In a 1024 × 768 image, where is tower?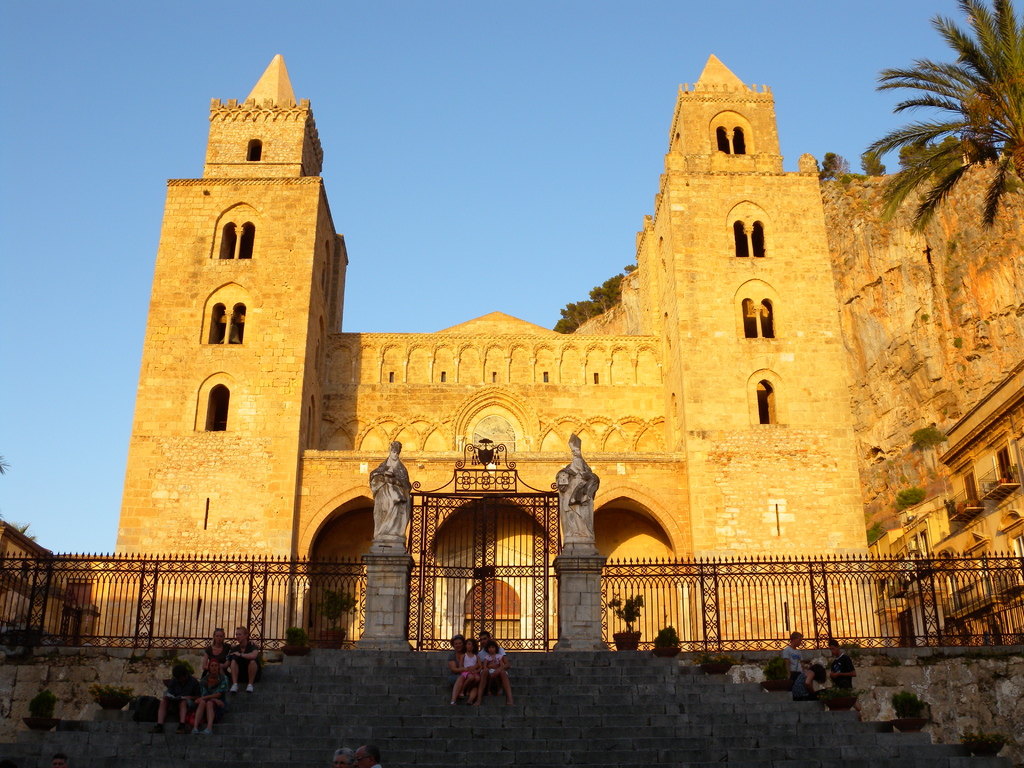
<bbox>108, 22, 371, 586</bbox>.
